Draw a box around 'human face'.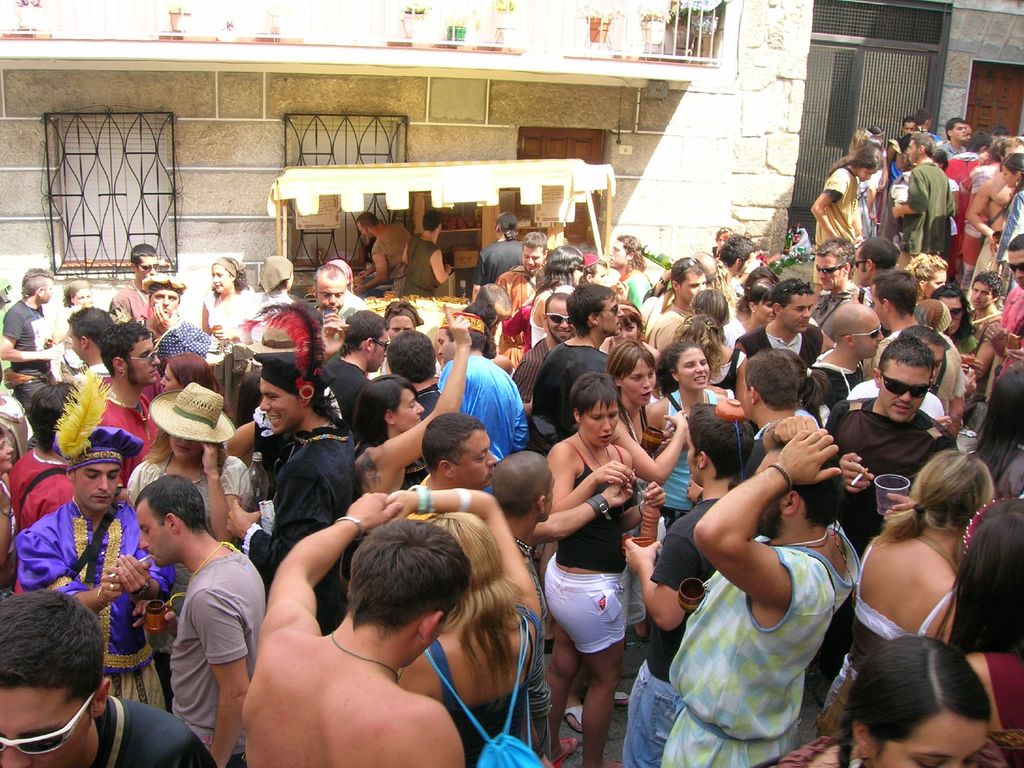
pyautogui.locateOnScreen(1010, 250, 1023, 289).
